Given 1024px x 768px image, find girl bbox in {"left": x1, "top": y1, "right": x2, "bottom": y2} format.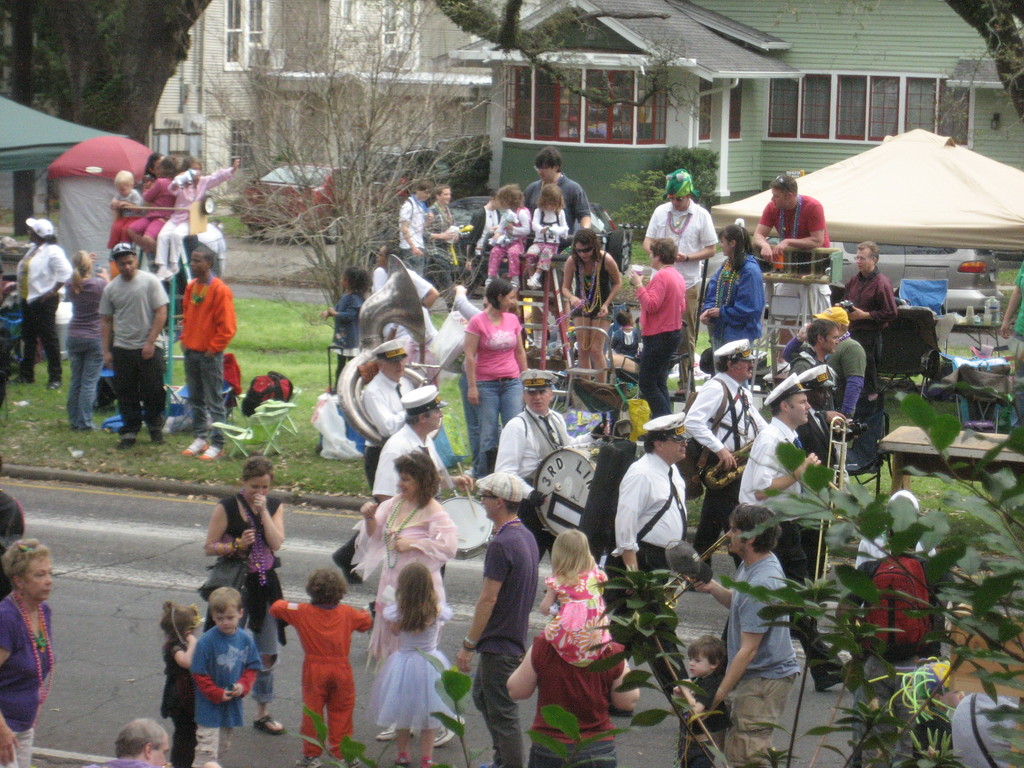
{"left": 158, "top": 602, "right": 202, "bottom": 762}.
